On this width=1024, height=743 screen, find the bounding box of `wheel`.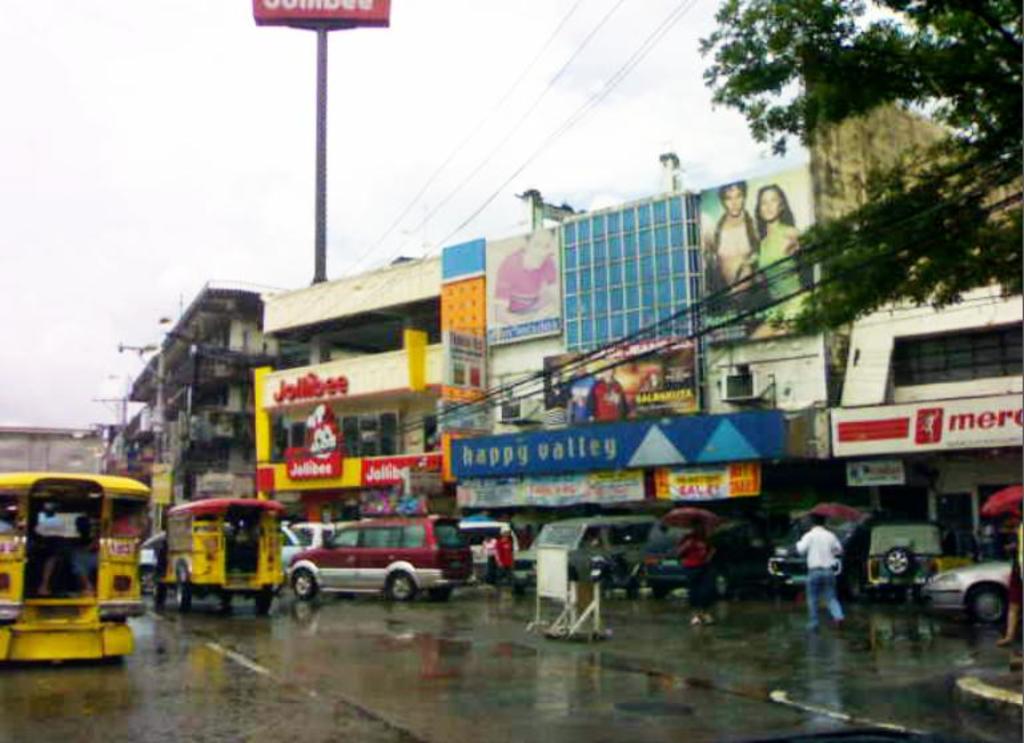
Bounding box: x1=386, y1=574, x2=422, y2=606.
